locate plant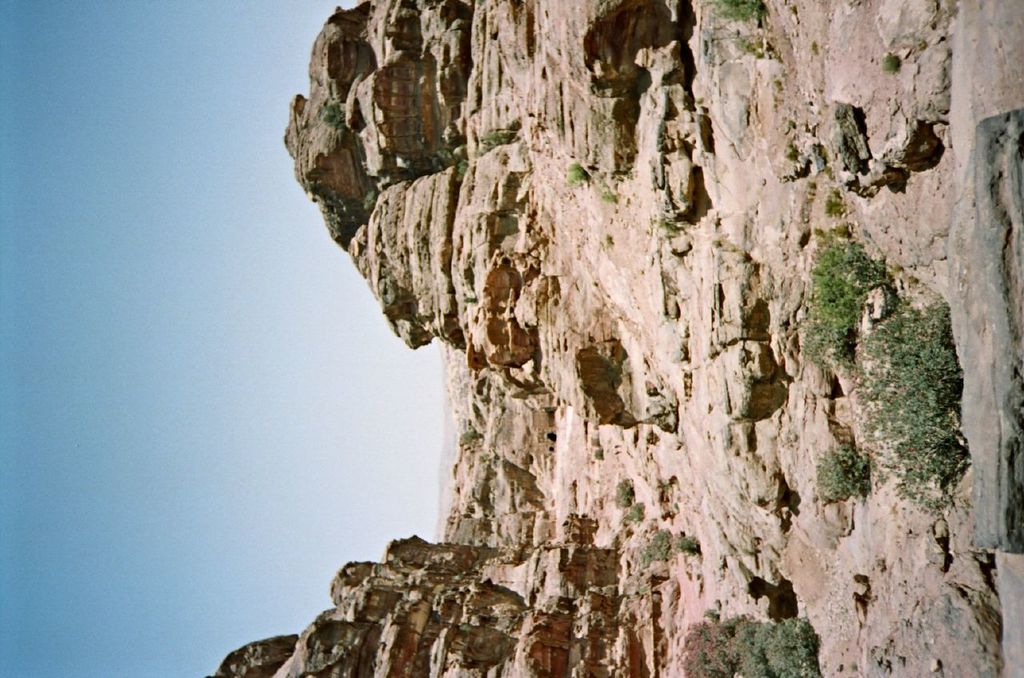
left=878, top=54, right=899, bottom=74
